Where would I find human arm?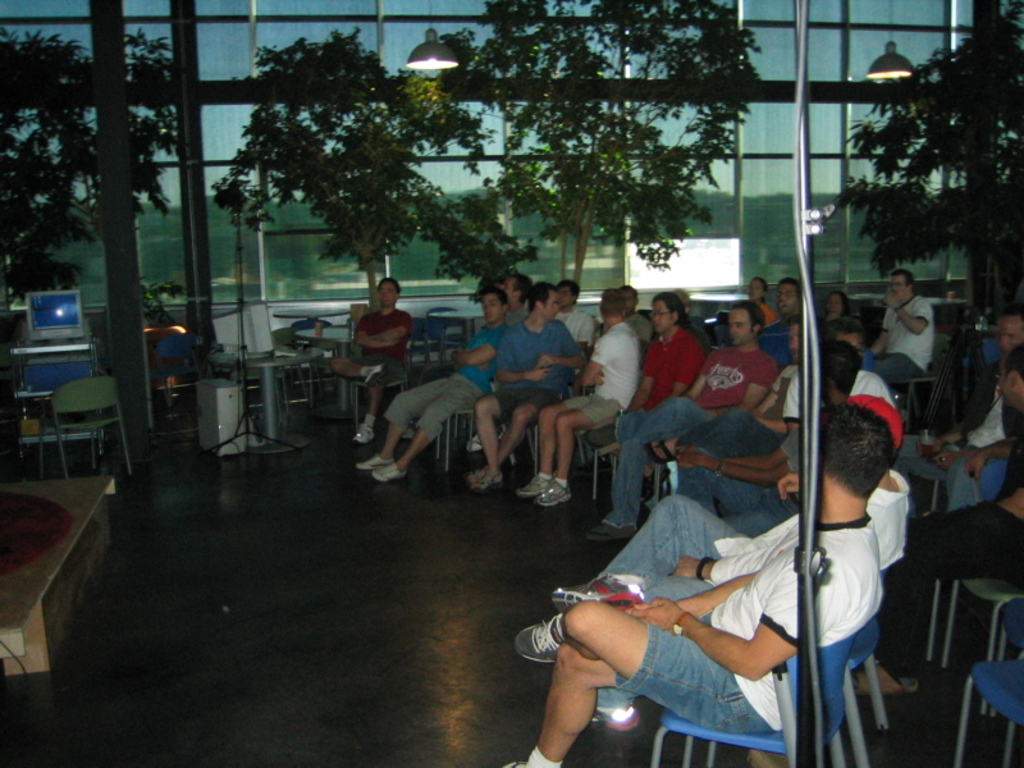
At bbox=(868, 310, 890, 358).
